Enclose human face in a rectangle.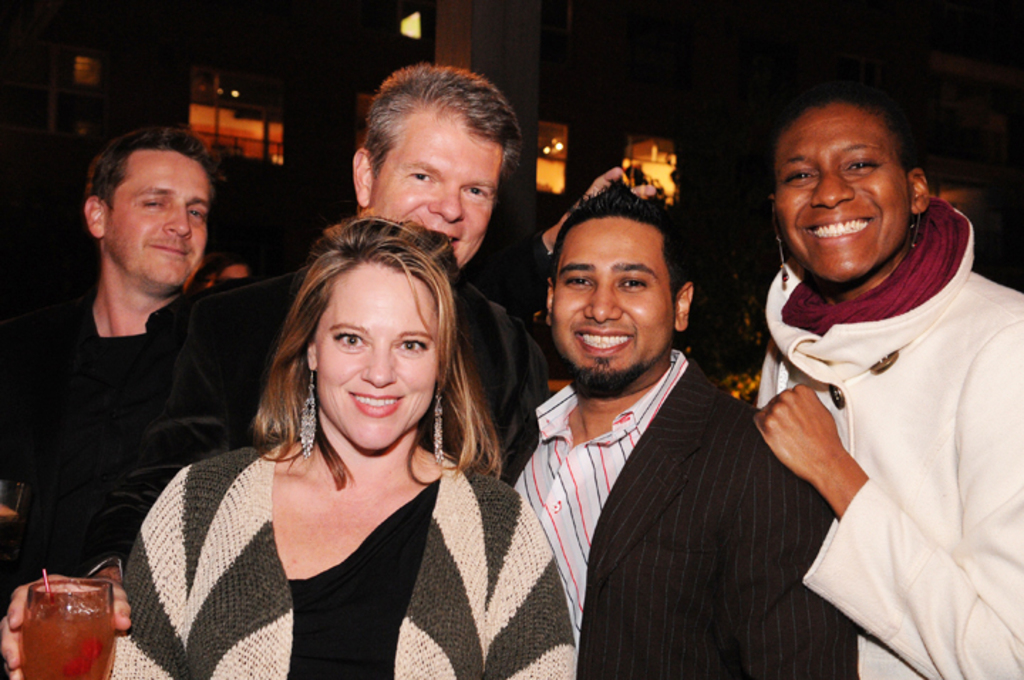
locate(373, 112, 496, 267).
